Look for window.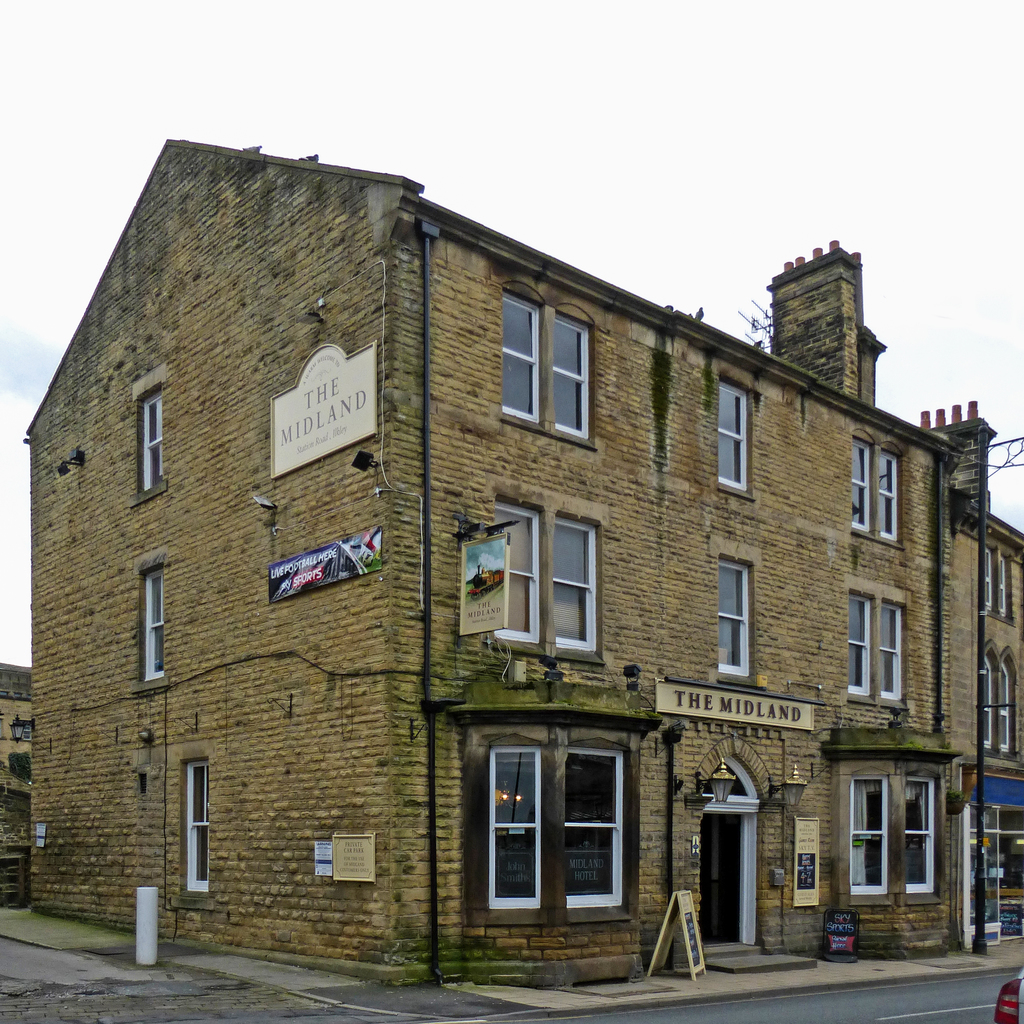
Found: {"x1": 506, "y1": 273, "x2": 605, "y2": 440}.
